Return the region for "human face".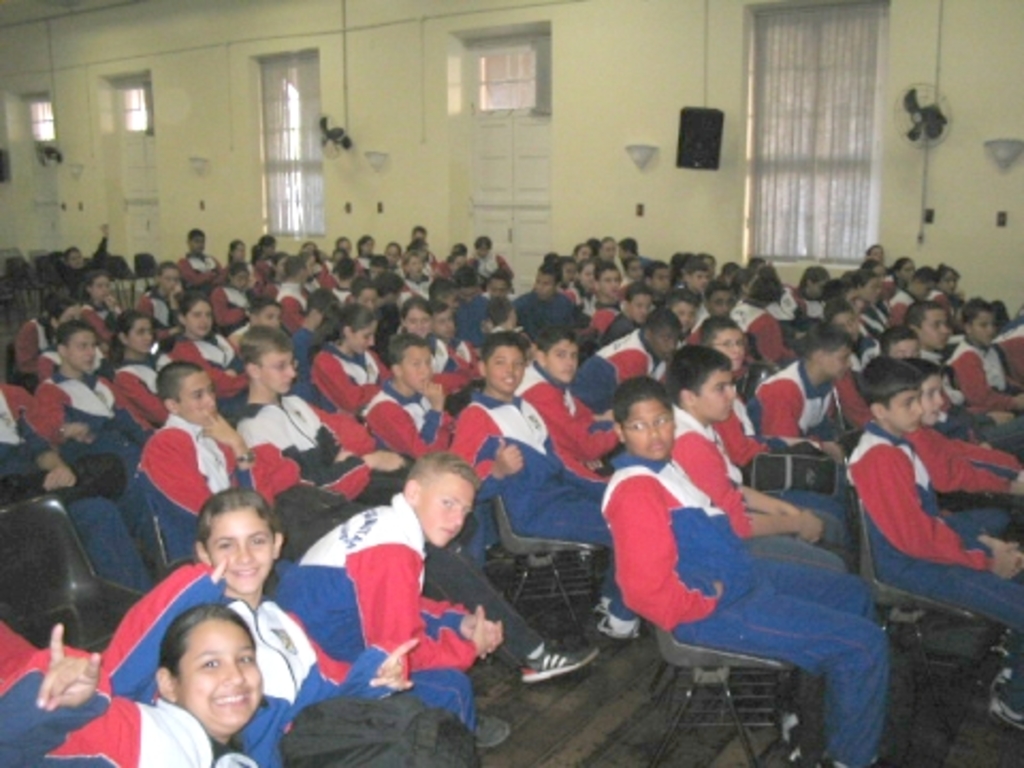
563,262,574,282.
